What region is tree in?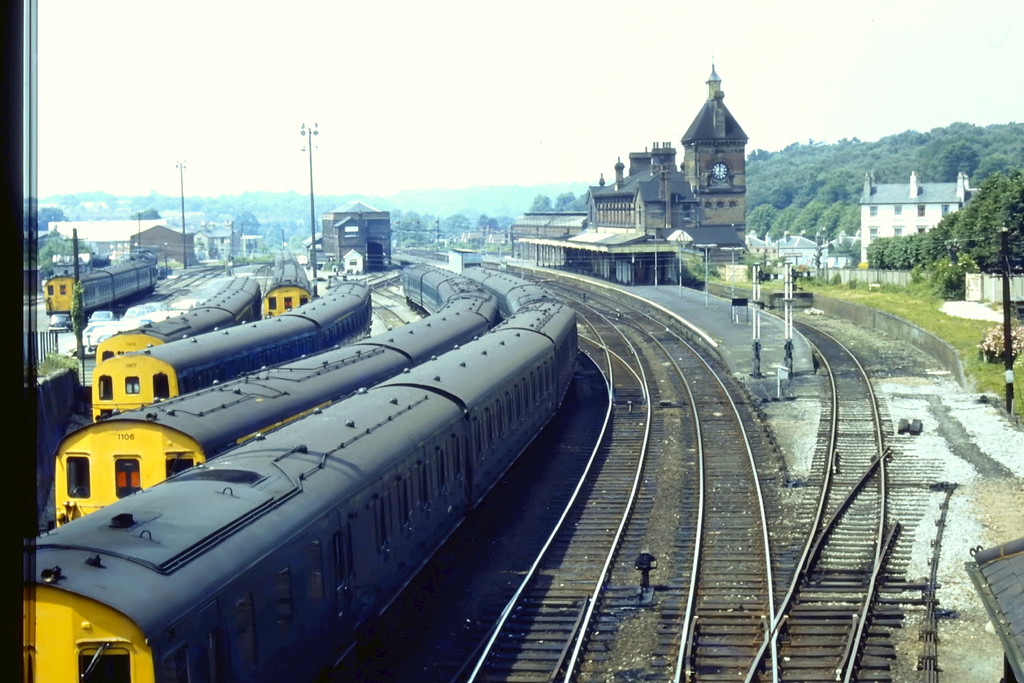
box(839, 199, 863, 235).
